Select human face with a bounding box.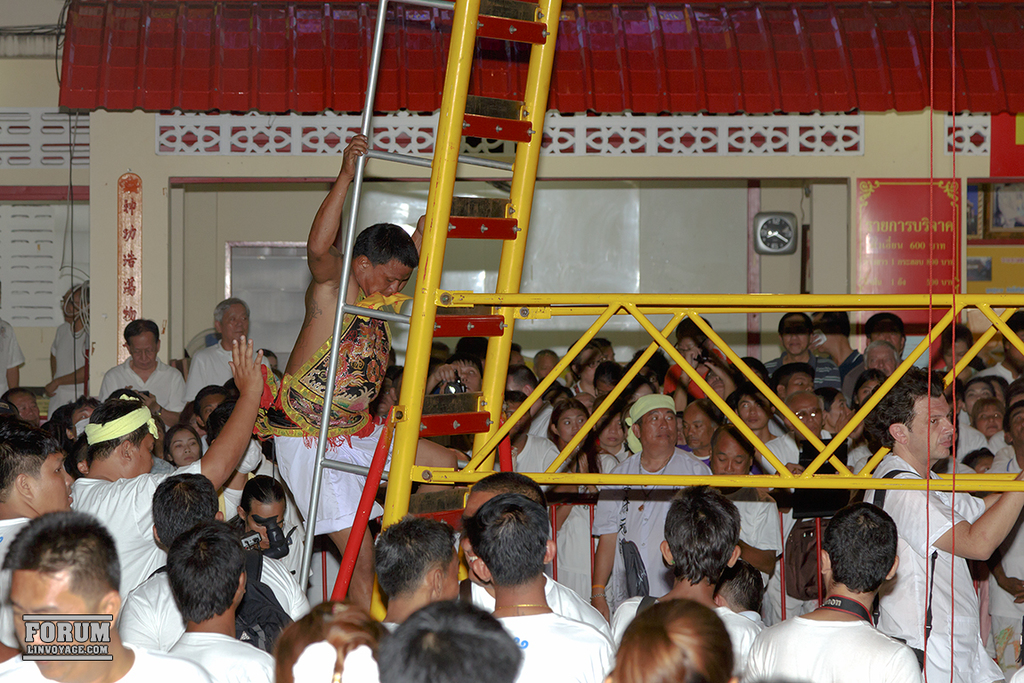
select_region(783, 319, 809, 355).
